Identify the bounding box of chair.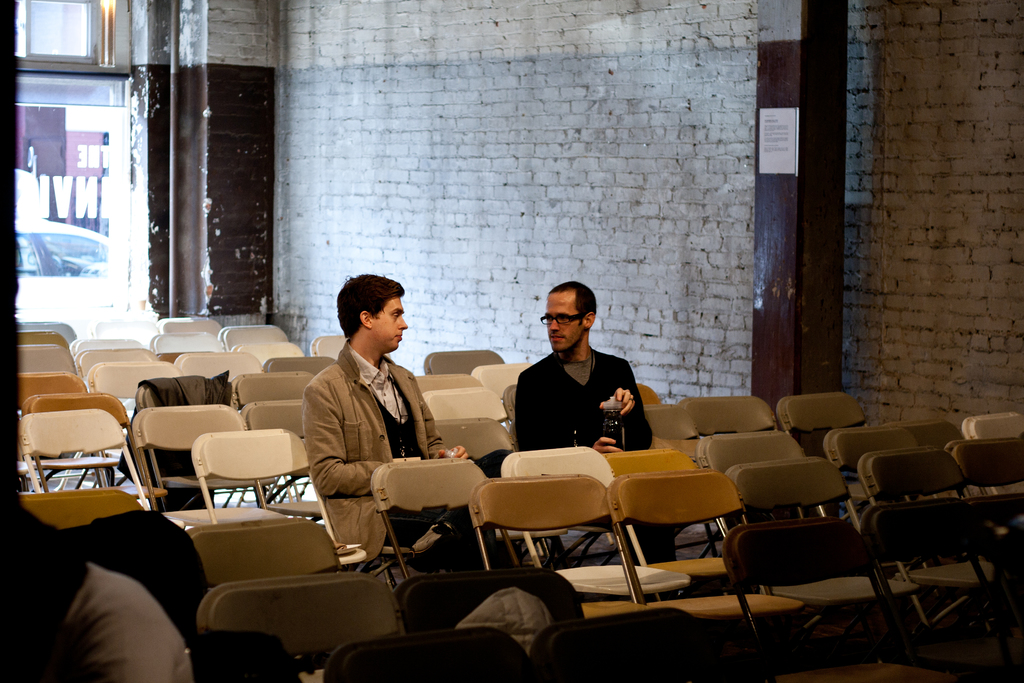
[left=696, top=431, right=808, bottom=582].
